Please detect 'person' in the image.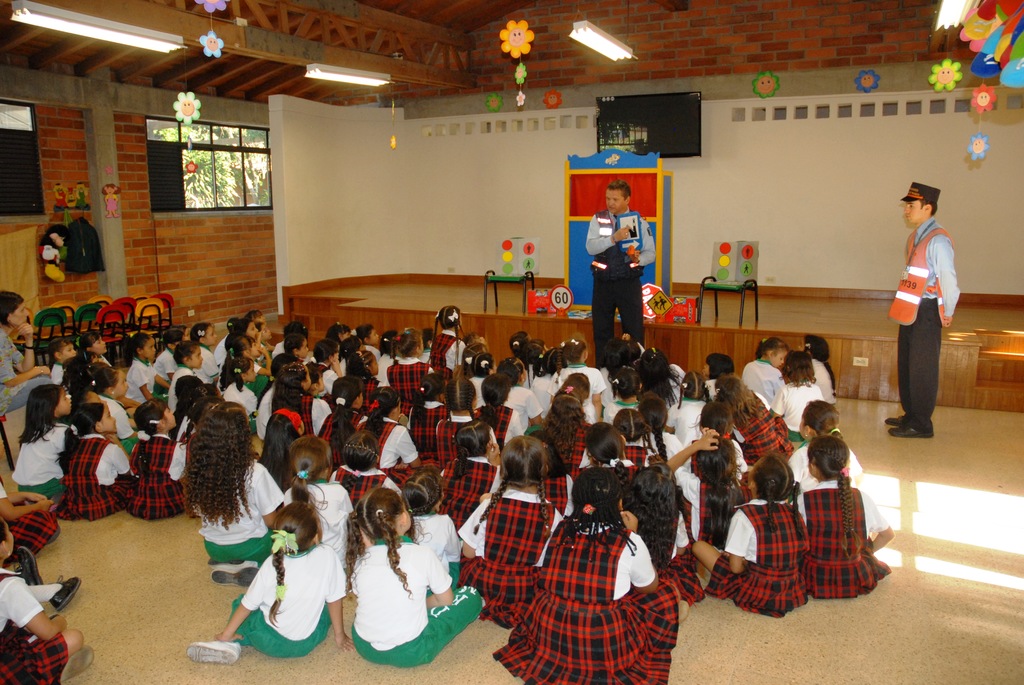
{"left": 184, "top": 498, "right": 357, "bottom": 670}.
